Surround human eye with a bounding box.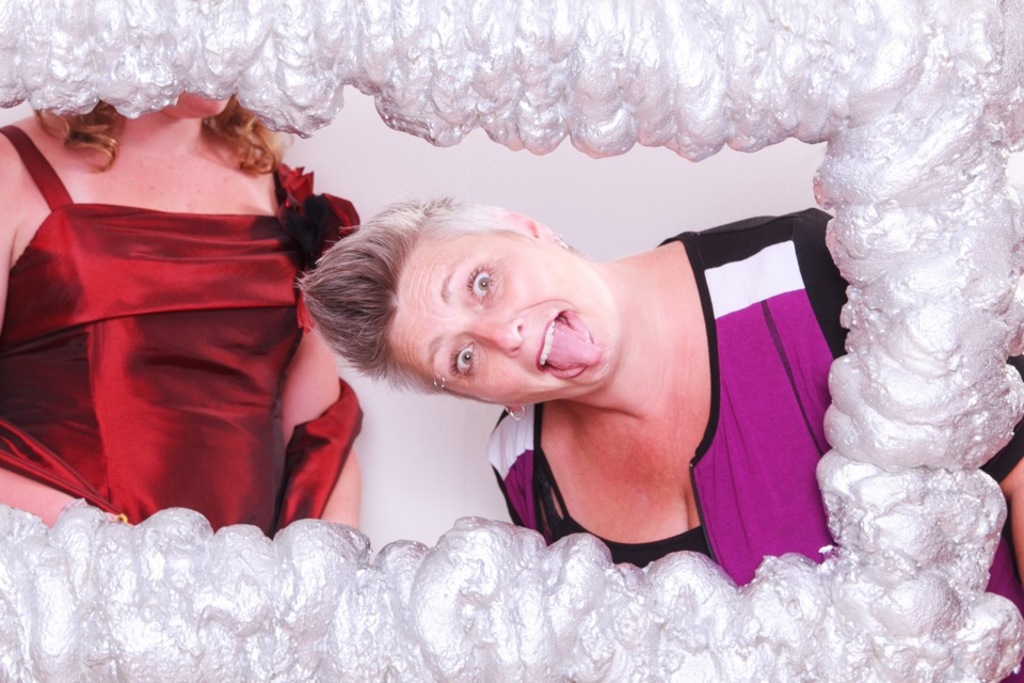
[x1=463, y1=259, x2=500, y2=308].
